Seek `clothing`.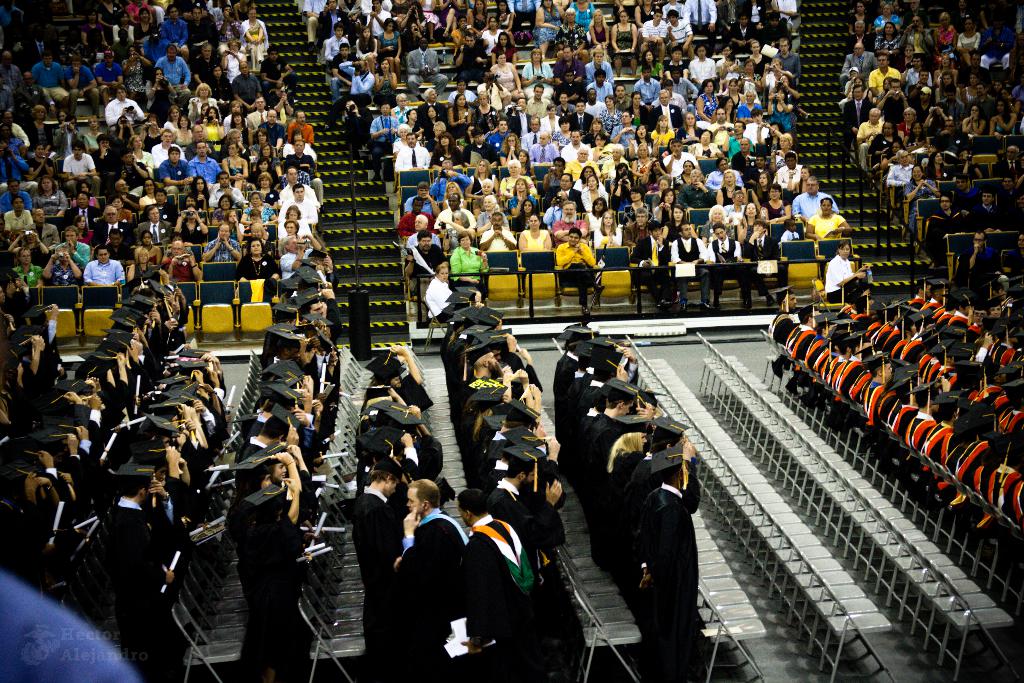
pyautogui.locateOnScreen(453, 243, 481, 274).
